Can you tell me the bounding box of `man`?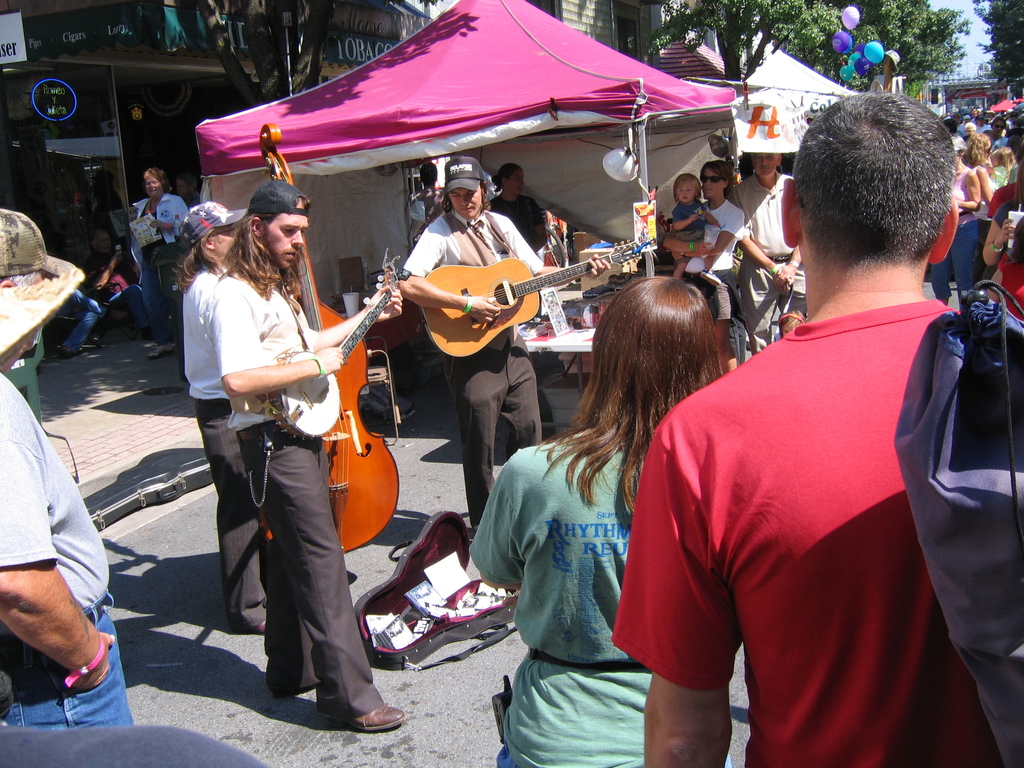
crop(49, 227, 133, 358).
